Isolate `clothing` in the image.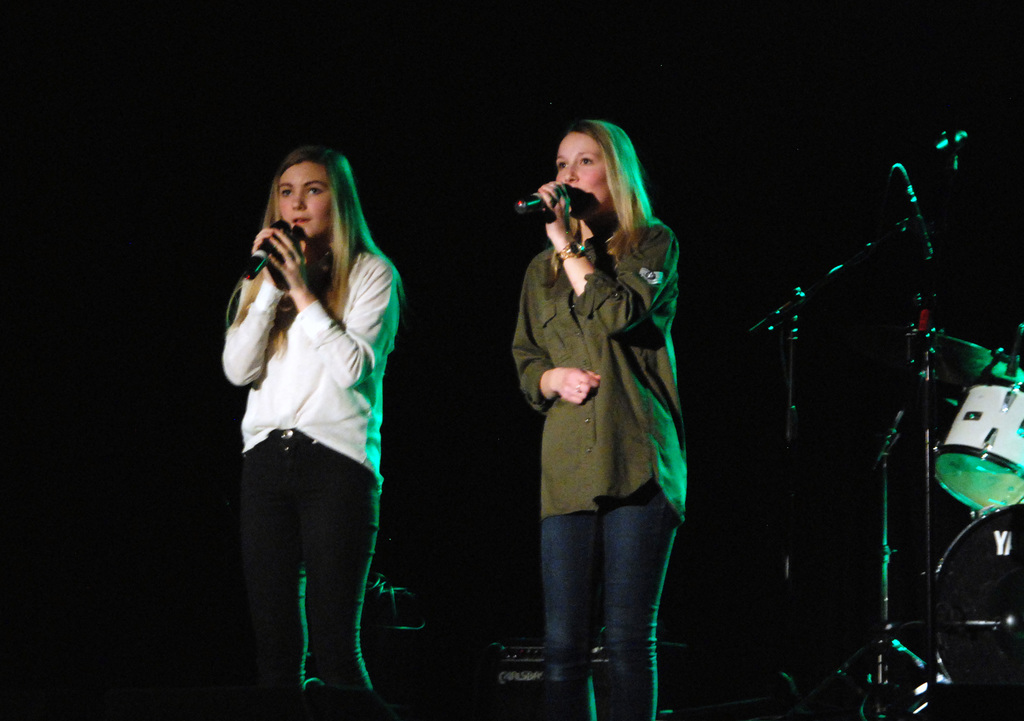
Isolated region: (left=513, top=209, right=685, bottom=521).
